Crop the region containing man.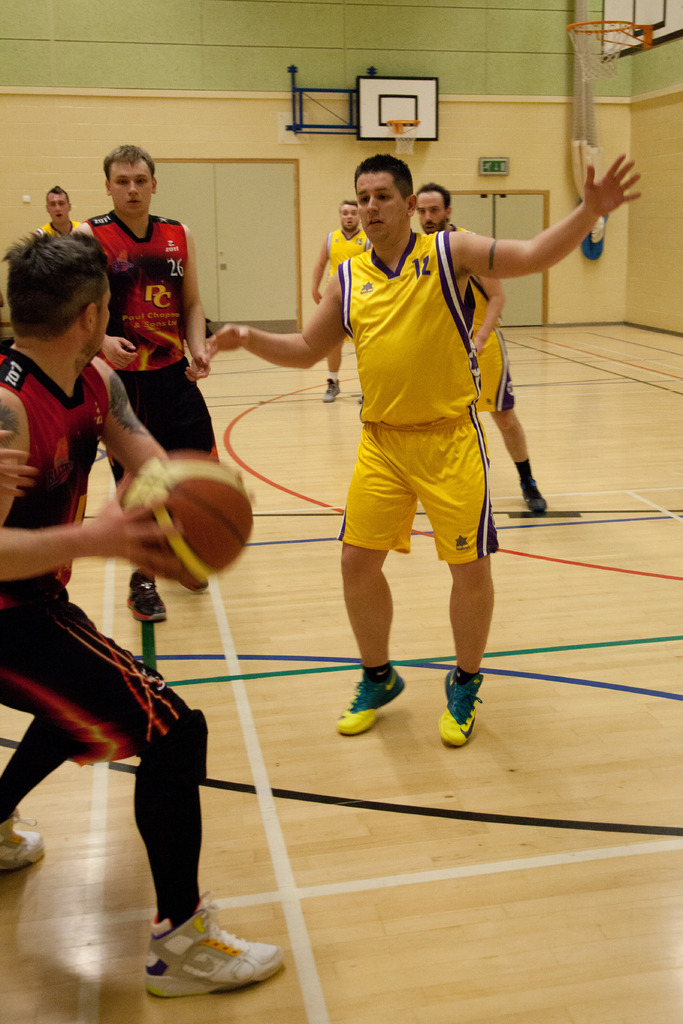
Crop region: bbox=[24, 178, 101, 243].
